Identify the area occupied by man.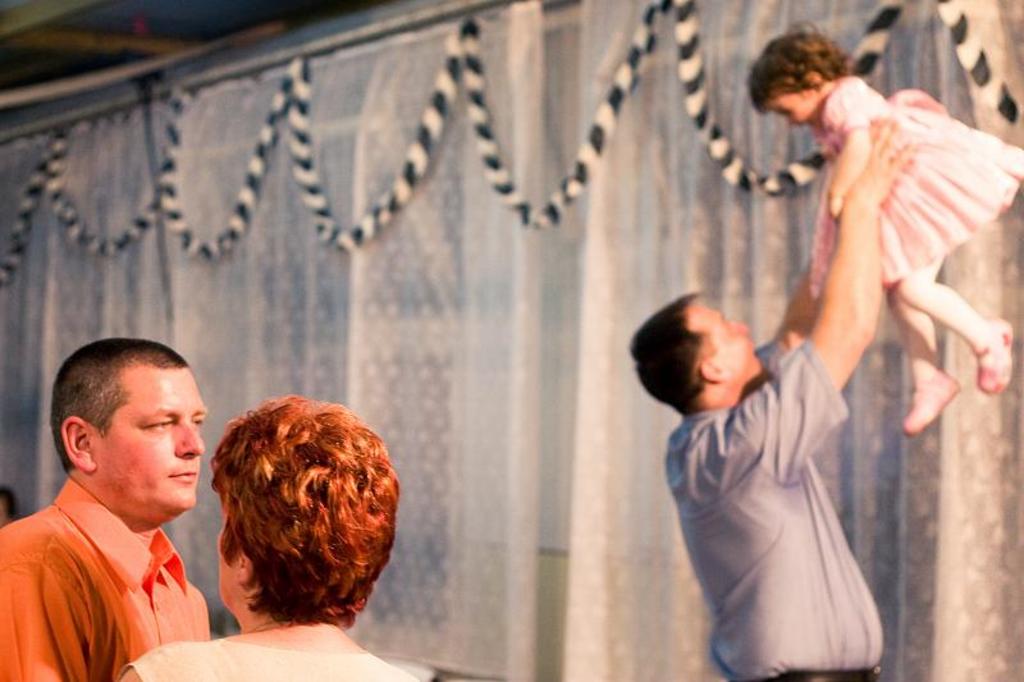
Area: x1=627 y1=120 x2=891 y2=681.
